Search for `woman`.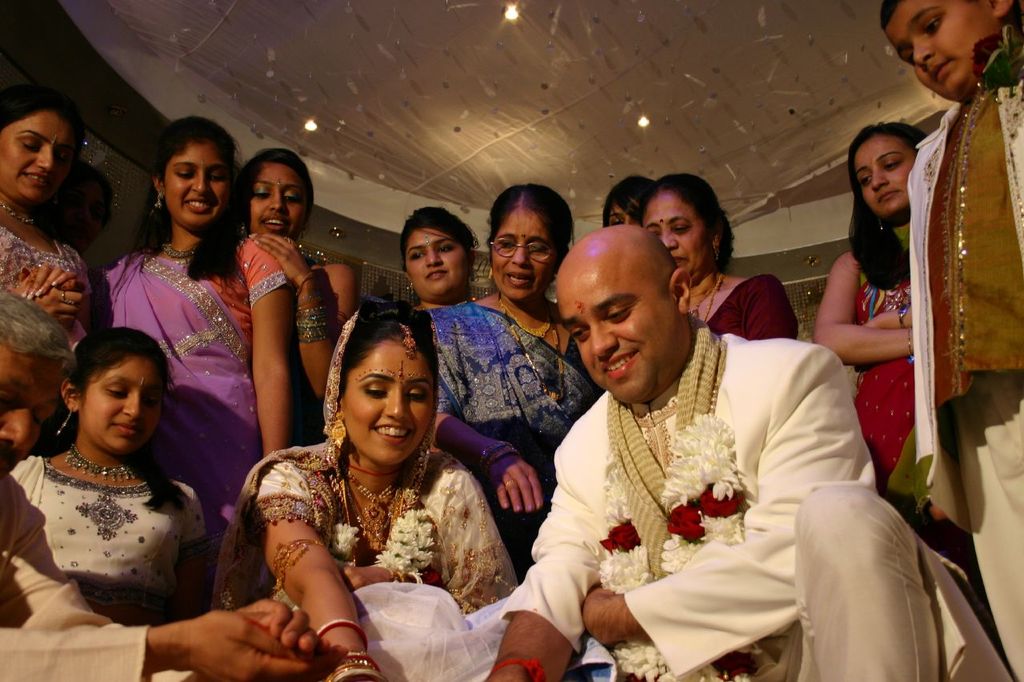
Found at x1=398, y1=204, x2=480, y2=315.
